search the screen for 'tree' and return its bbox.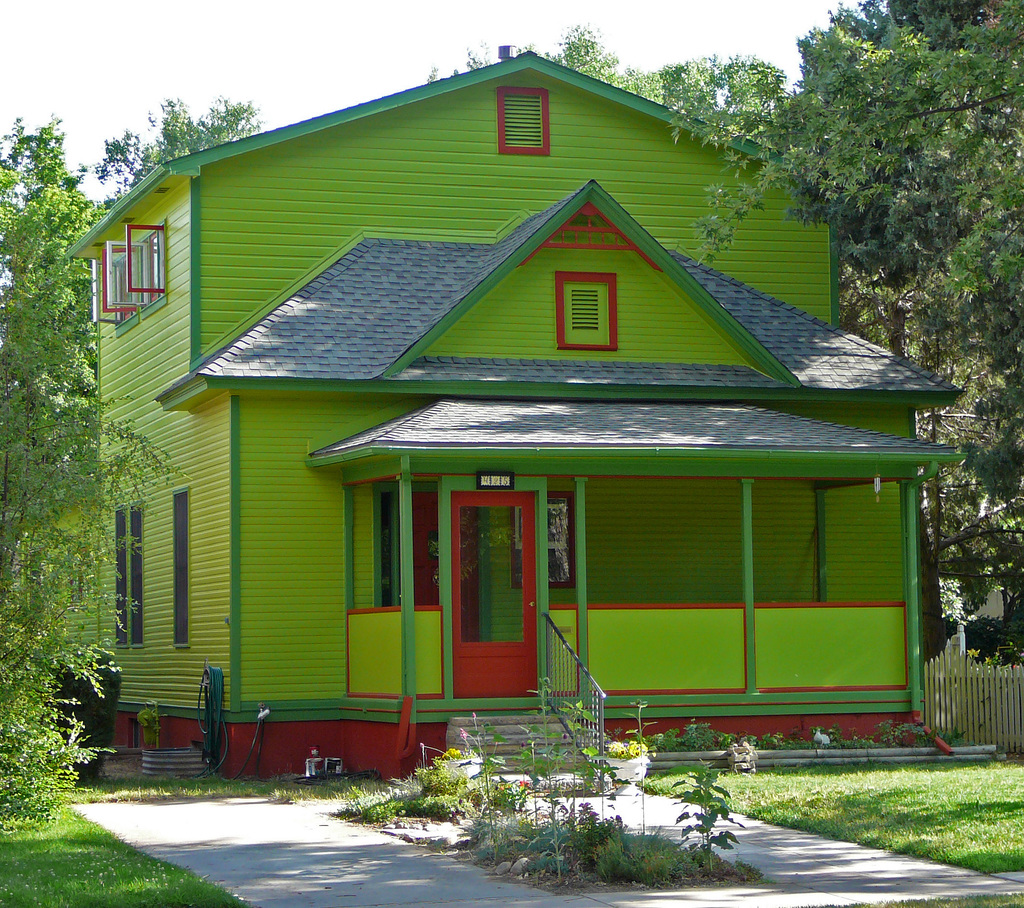
Found: (82,85,266,202).
